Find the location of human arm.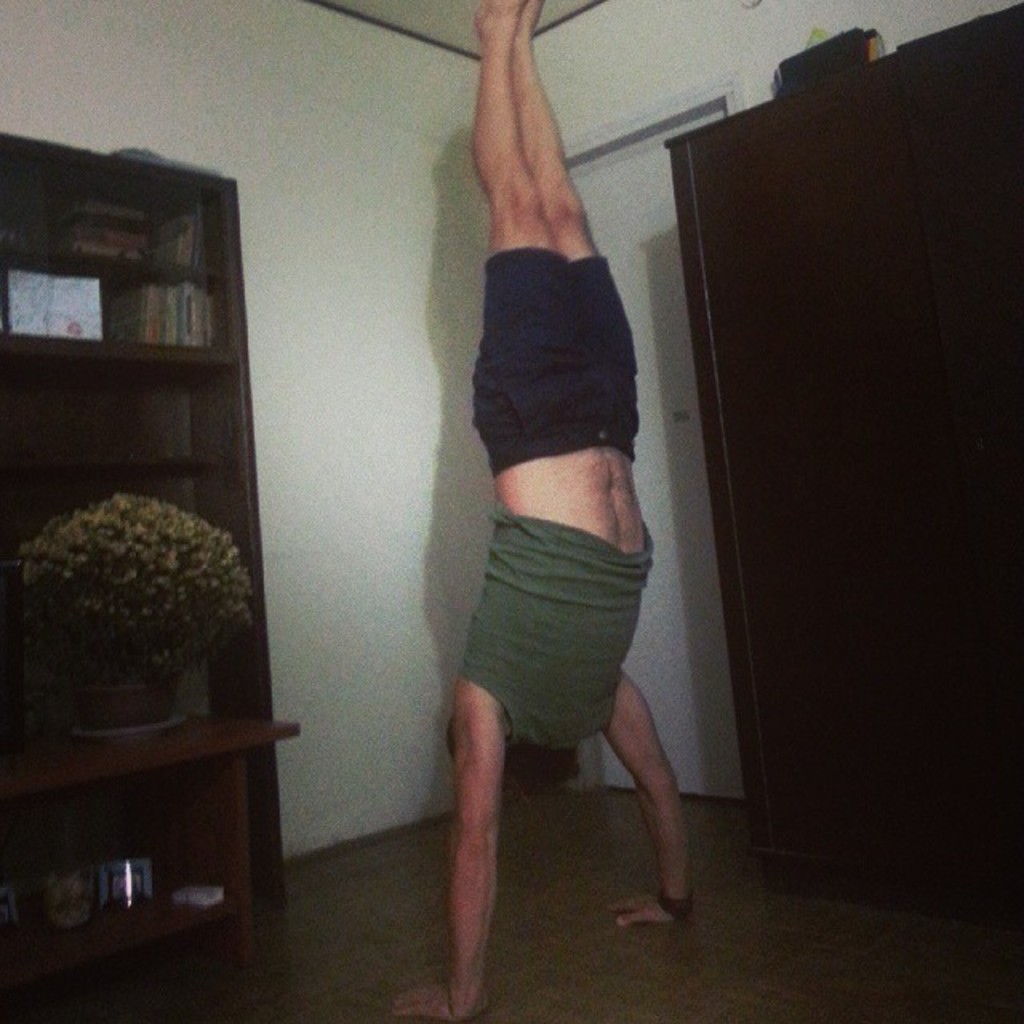
Location: (left=600, top=669, right=690, bottom=923).
